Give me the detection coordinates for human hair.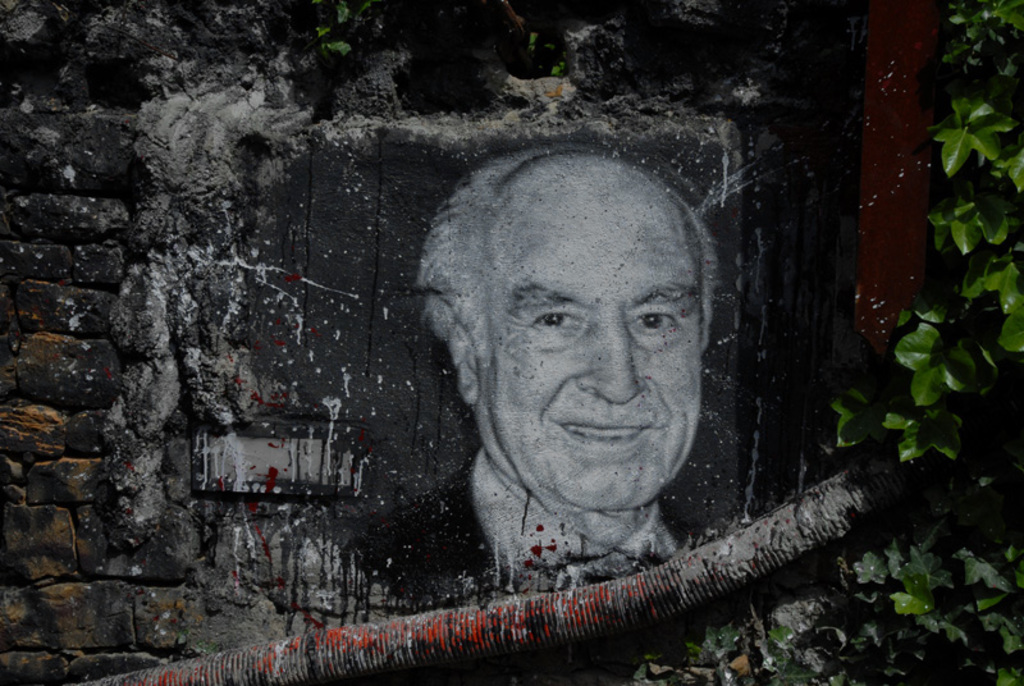
bbox=[411, 138, 728, 379].
